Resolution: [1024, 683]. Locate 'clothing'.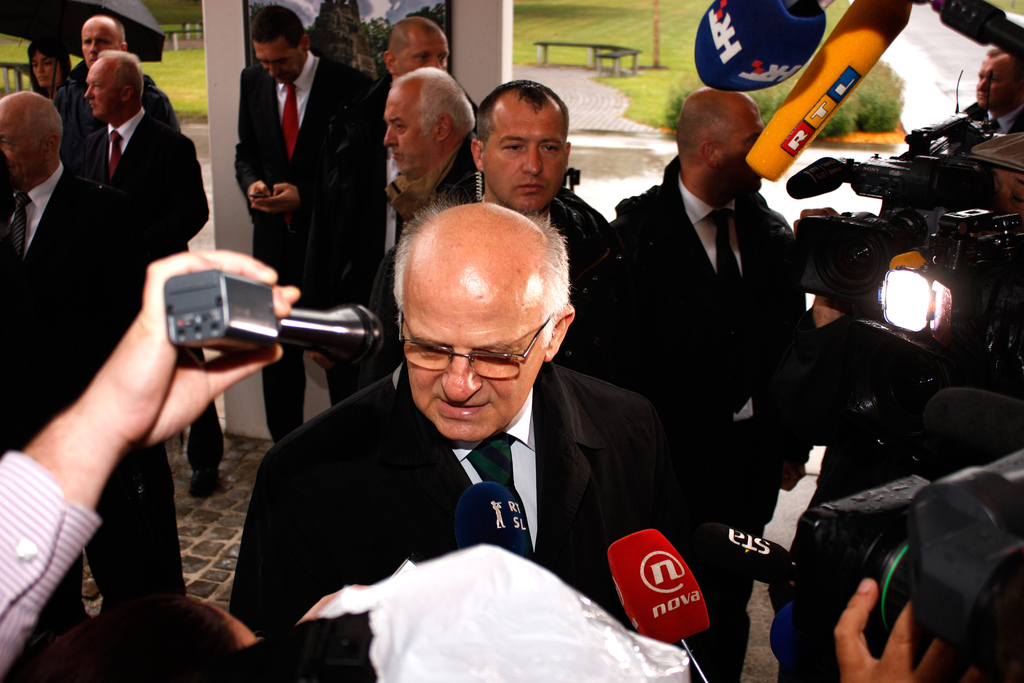
[x1=976, y1=97, x2=1023, y2=131].
